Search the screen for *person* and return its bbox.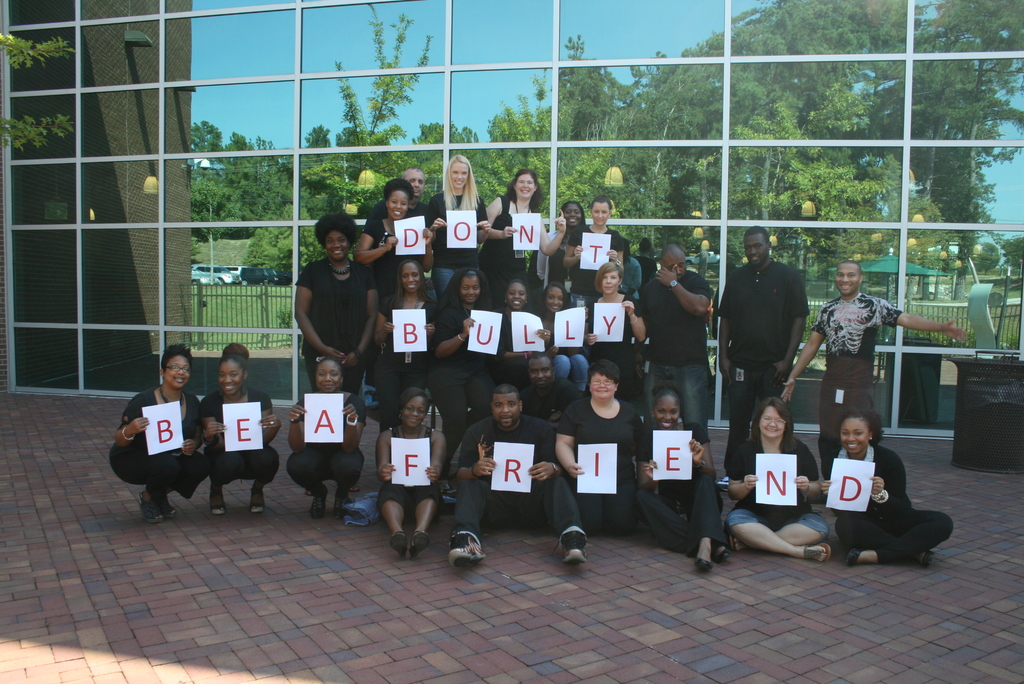
Found: detection(822, 408, 957, 566).
